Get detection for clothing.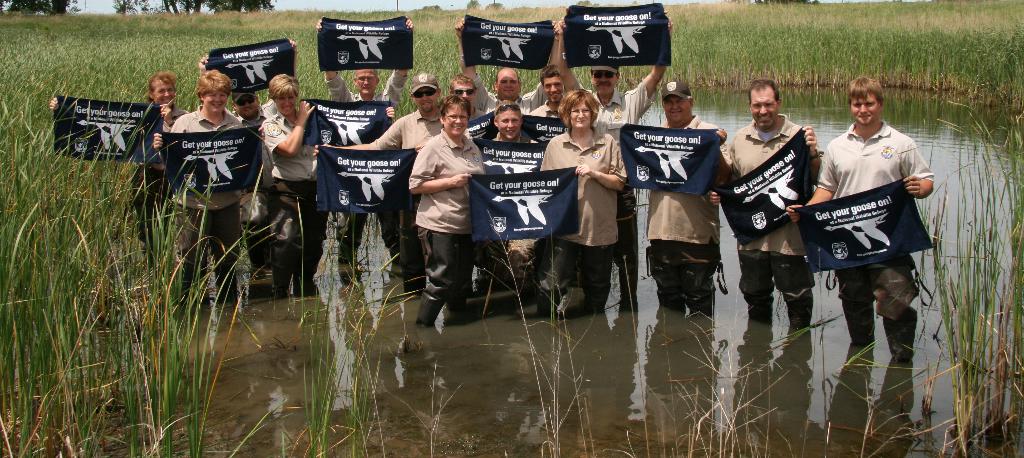
Detection: [left=476, top=81, right=550, bottom=116].
